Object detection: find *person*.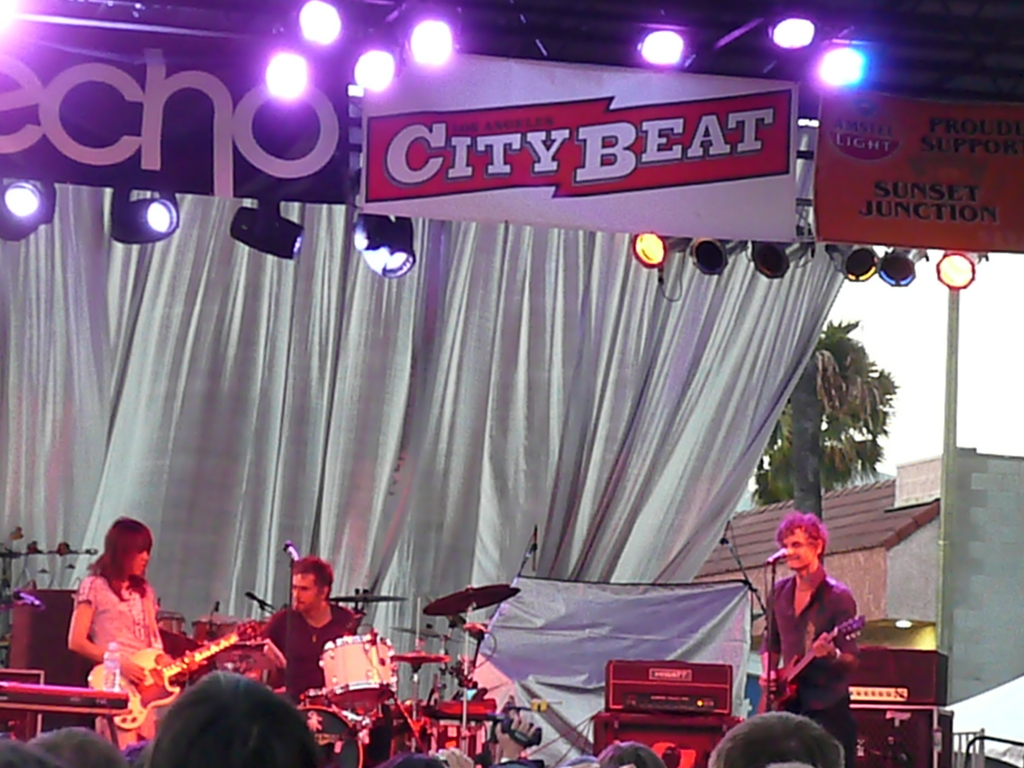
x1=66, y1=518, x2=206, y2=767.
